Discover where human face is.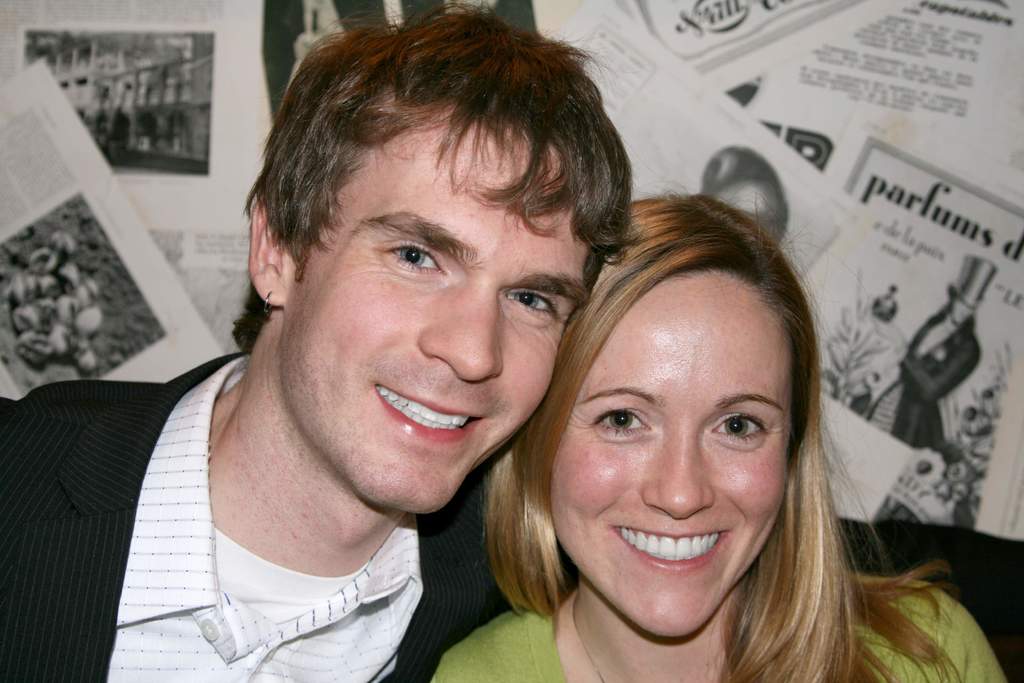
Discovered at x1=550 y1=273 x2=795 y2=642.
